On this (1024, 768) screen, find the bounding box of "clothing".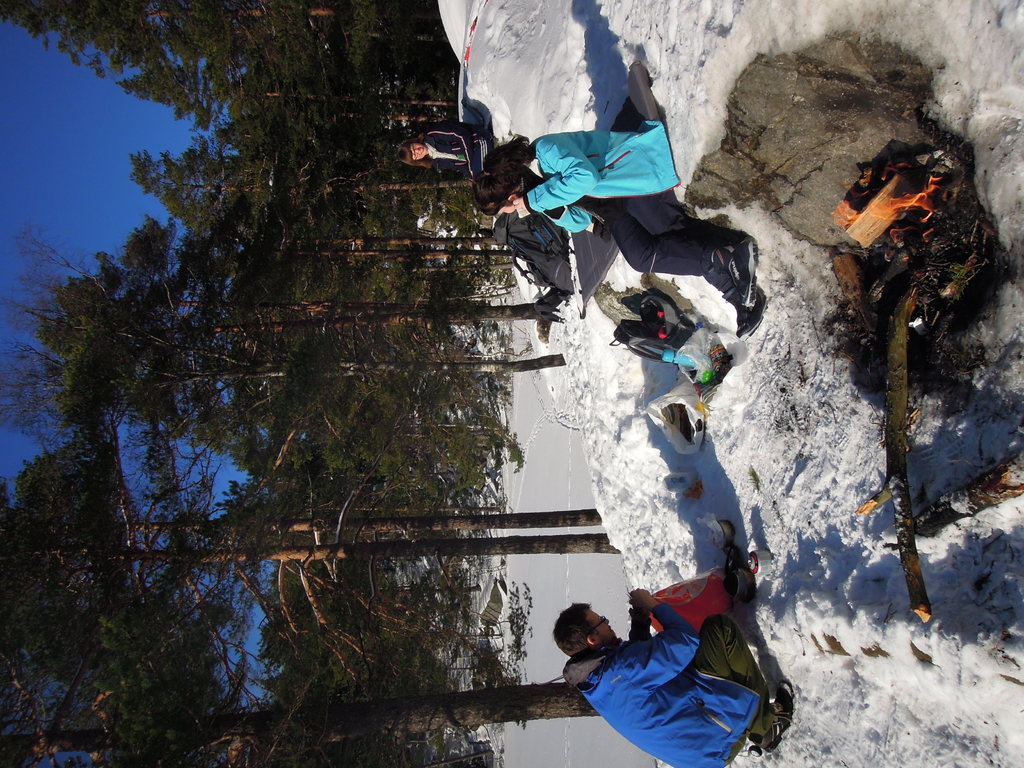
Bounding box: detection(560, 593, 775, 767).
